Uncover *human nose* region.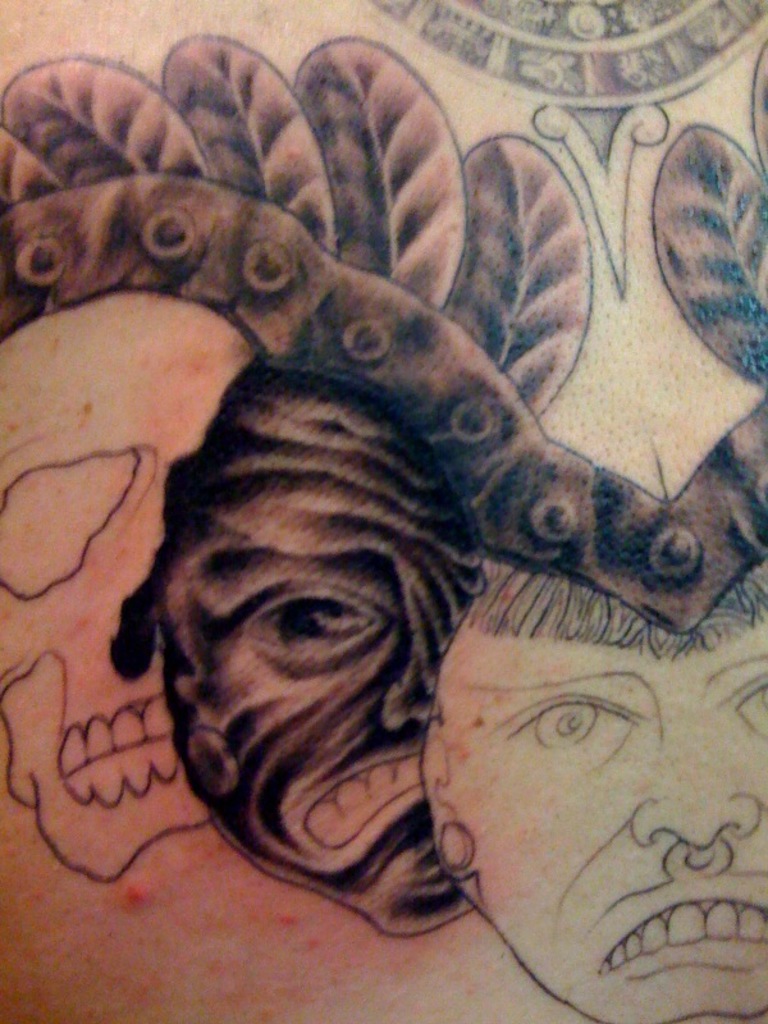
Uncovered: (left=627, top=718, right=767, bottom=845).
